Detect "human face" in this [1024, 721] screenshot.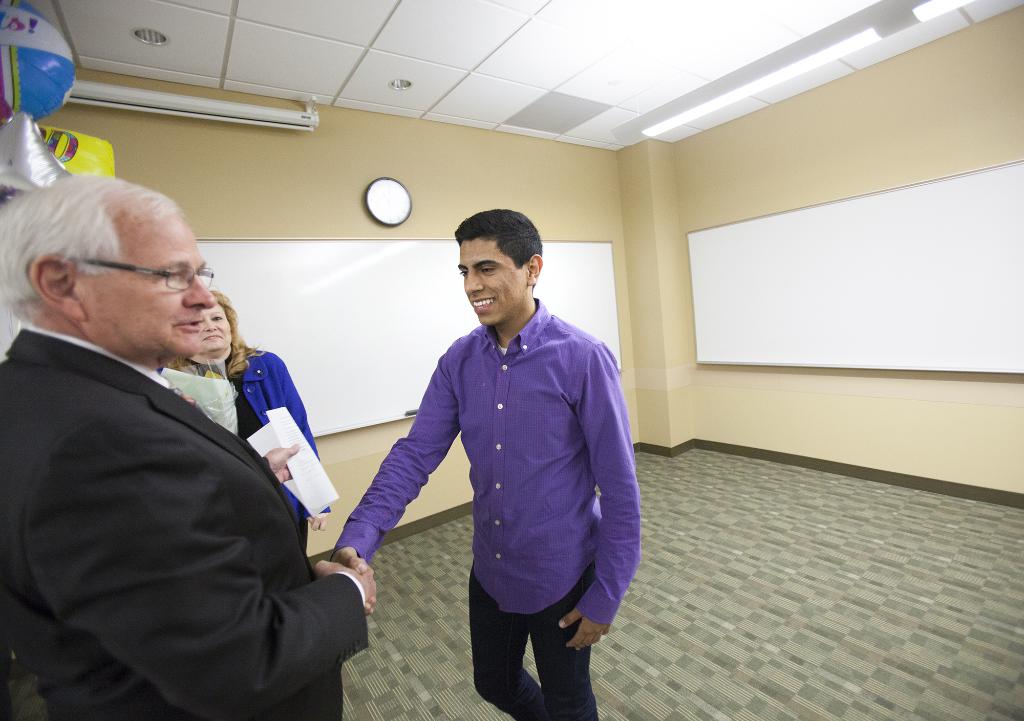
Detection: (456,239,525,326).
